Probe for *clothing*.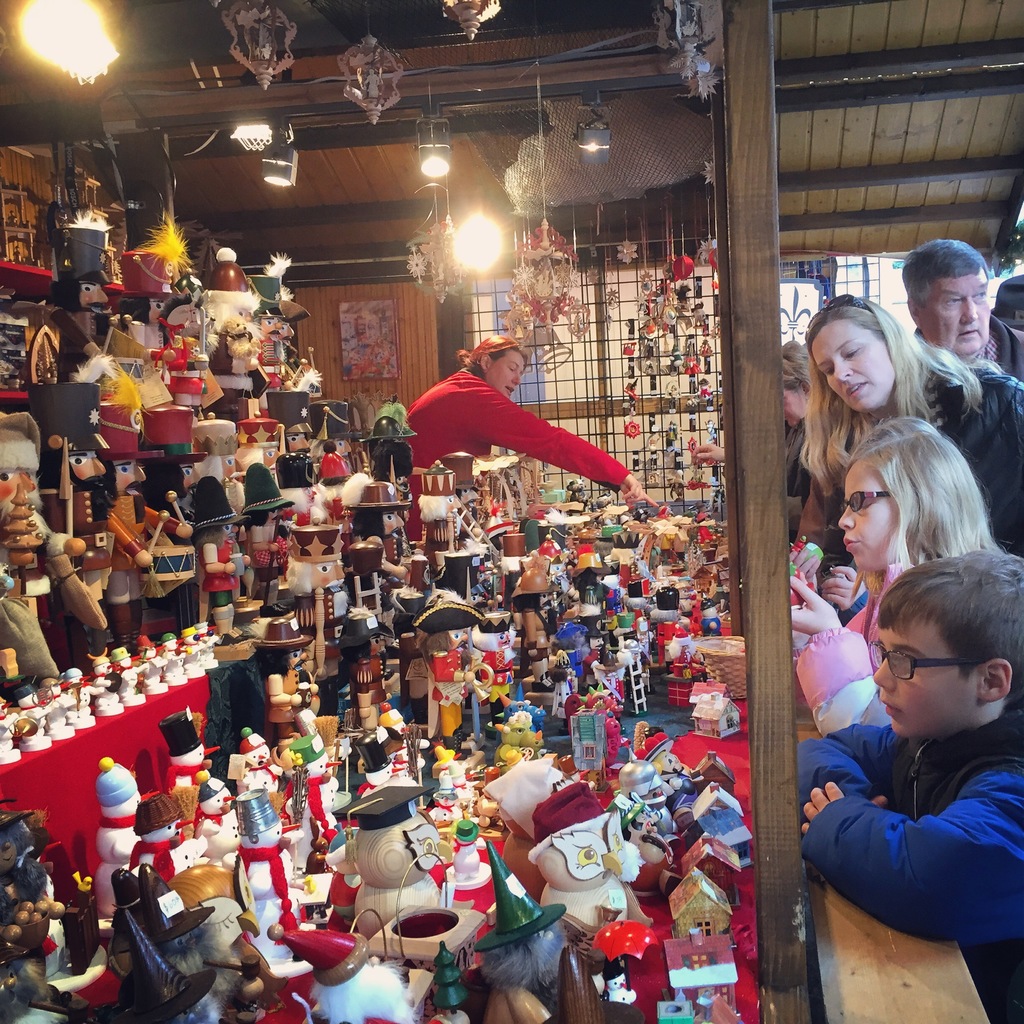
Probe result: {"left": 828, "top": 363, "right": 1023, "bottom": 561}.
